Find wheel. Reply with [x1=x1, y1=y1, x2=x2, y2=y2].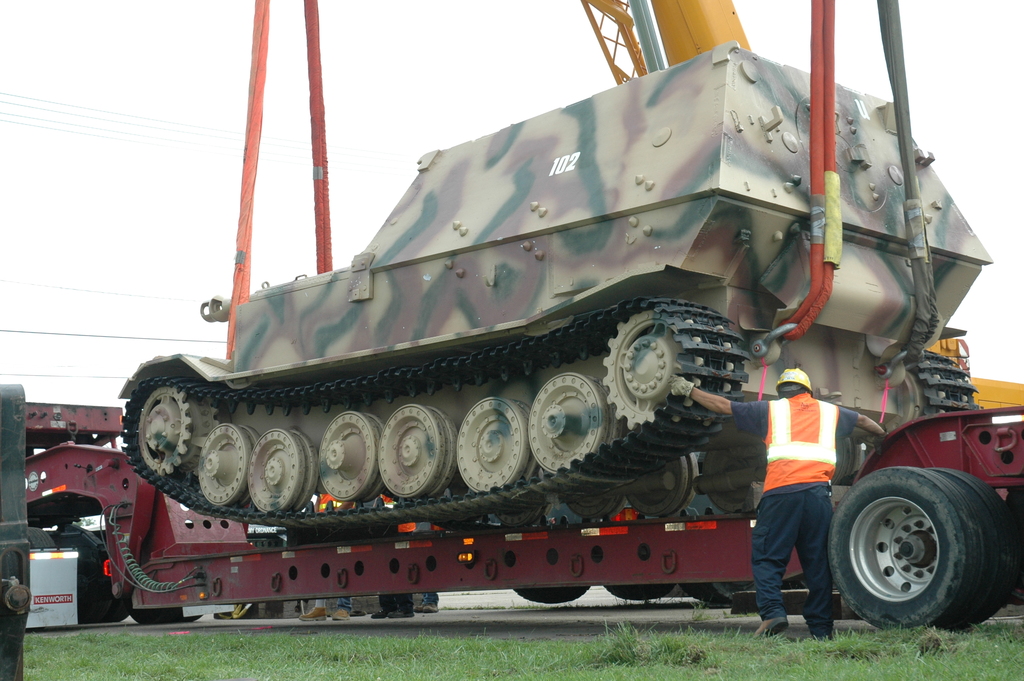
[x1=27, y1=527, x2=54, y2=549].
